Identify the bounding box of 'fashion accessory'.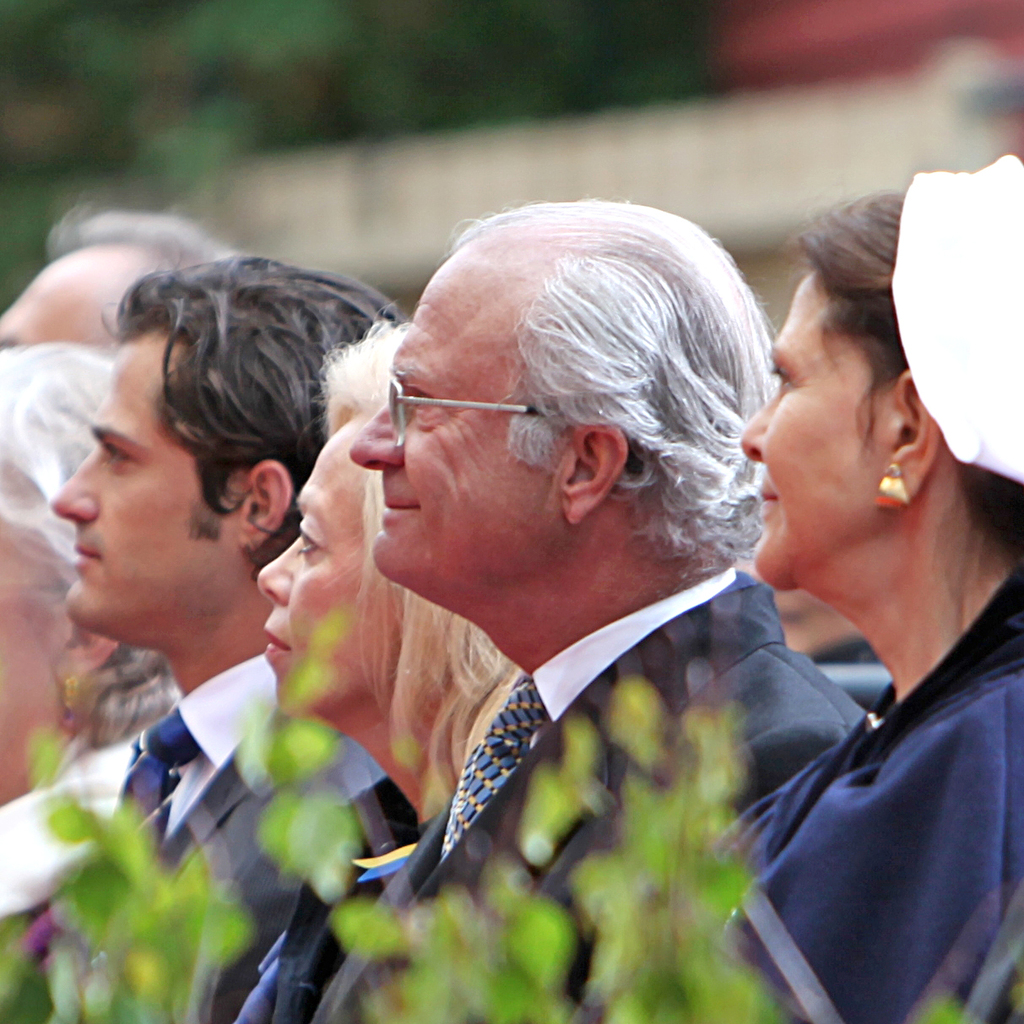
l=867, t=464, r=904, b=505.
